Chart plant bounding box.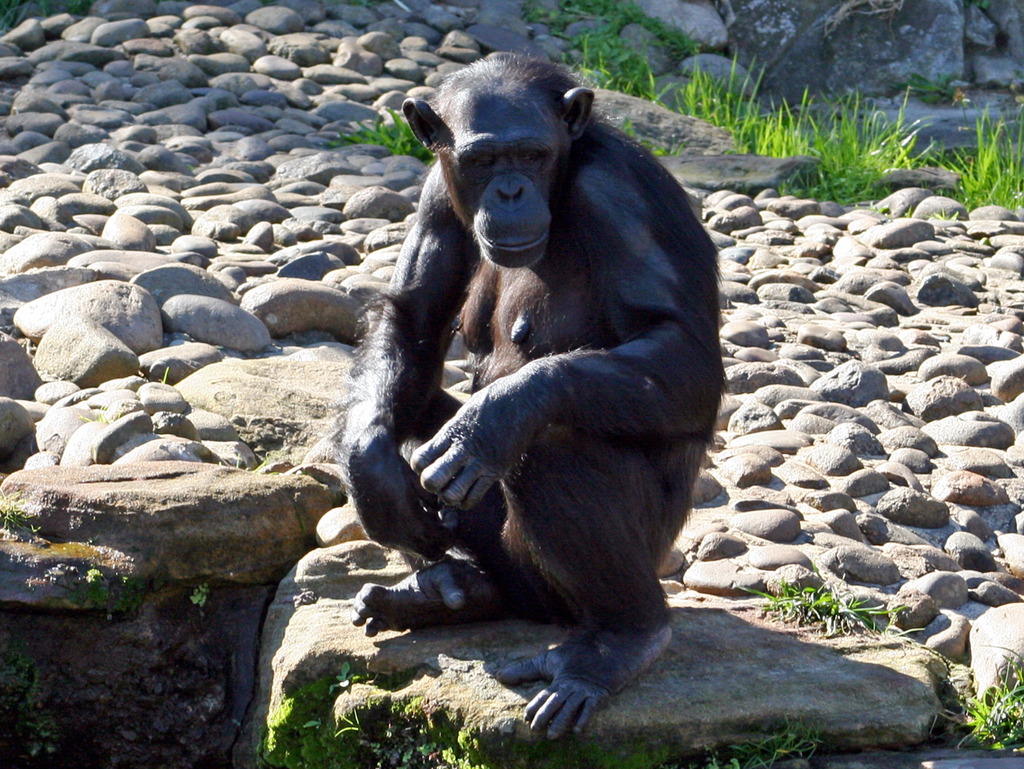
Charted: (left=187, top=576, right=216, bottom=616).
